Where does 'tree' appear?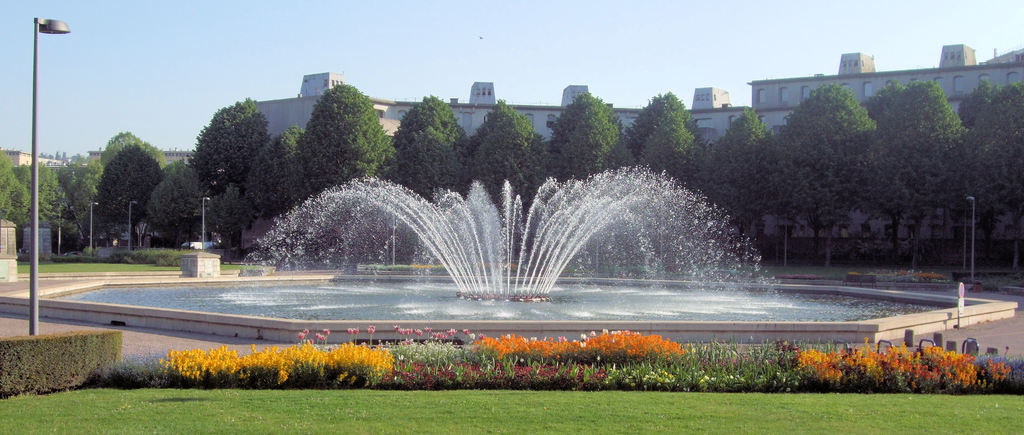
Appears at [701, 47, 1003, 270].
